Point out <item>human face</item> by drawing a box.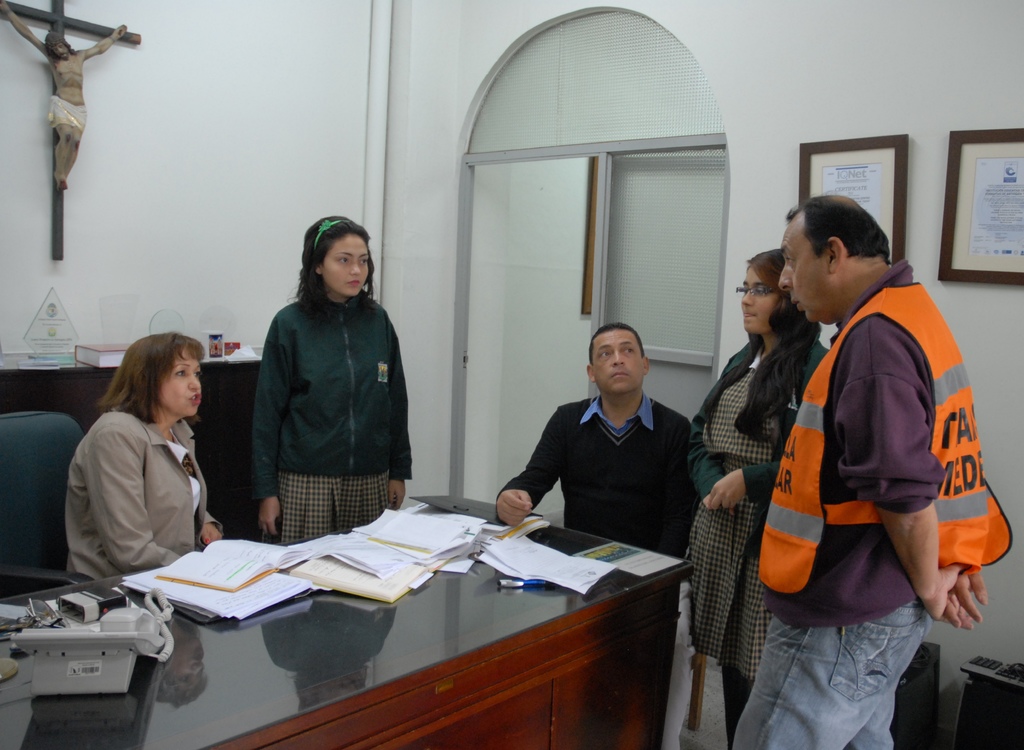
pyautogui.locateOnScreen(591, 322, 645, 391).
